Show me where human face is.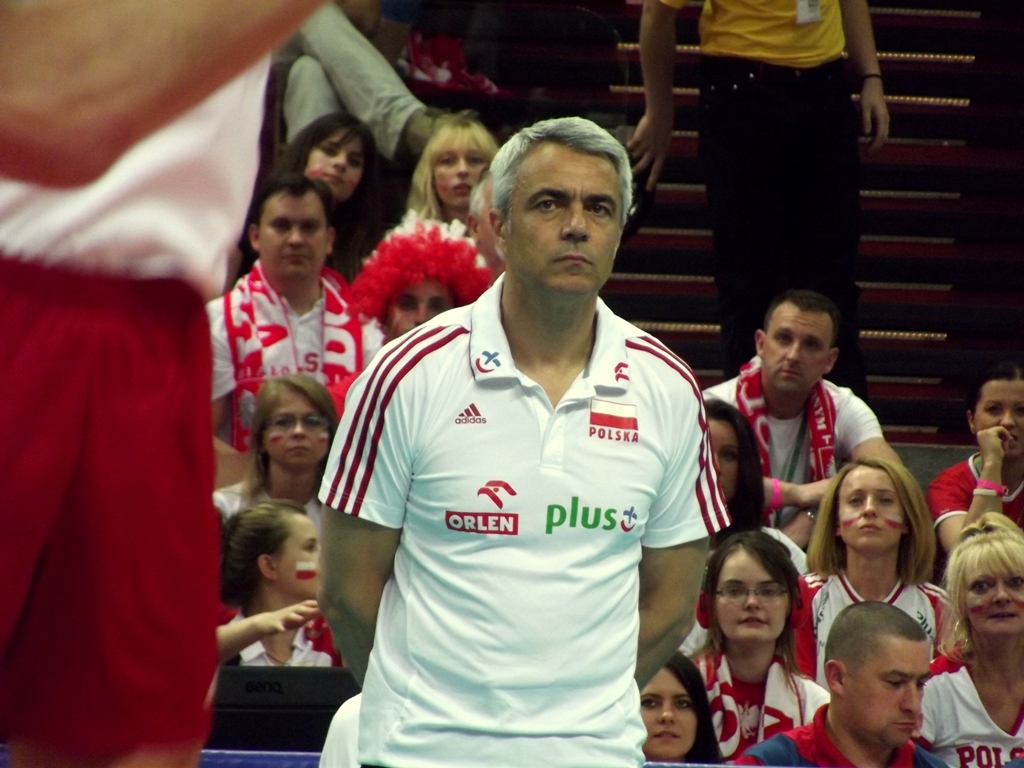
human face is at [641, 669, 696, 758].
